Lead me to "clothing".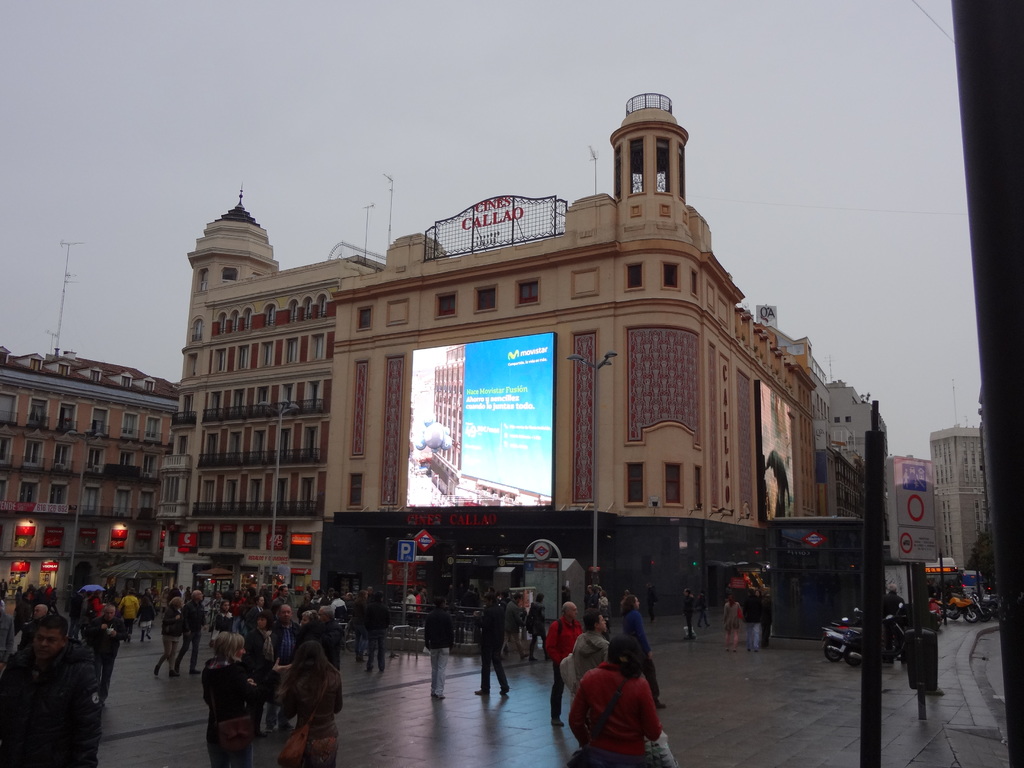
Lead to box=[88, 616, 127, 699].
